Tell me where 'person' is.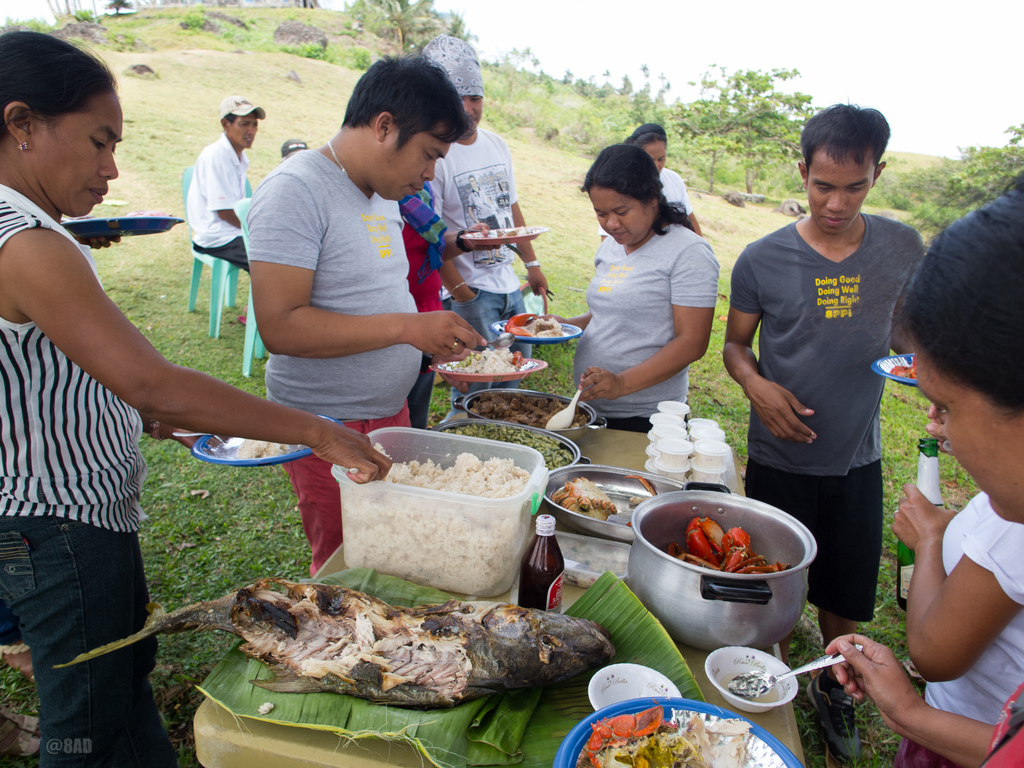
'person' is at [543, 142, 725, 425].
